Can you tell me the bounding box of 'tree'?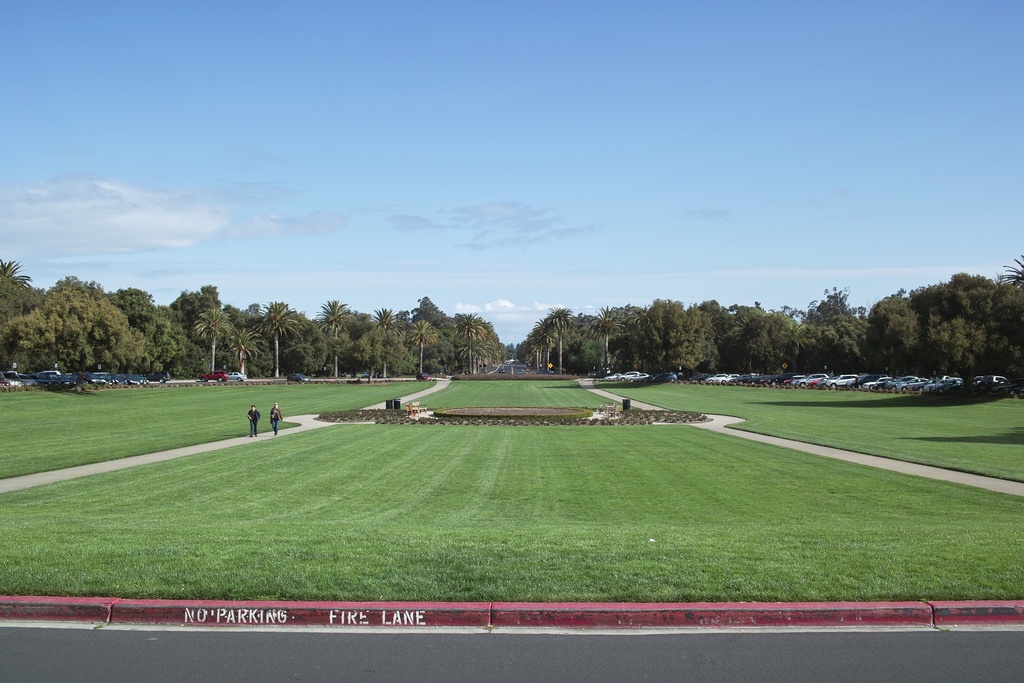
(797, 287, 865, 367).
